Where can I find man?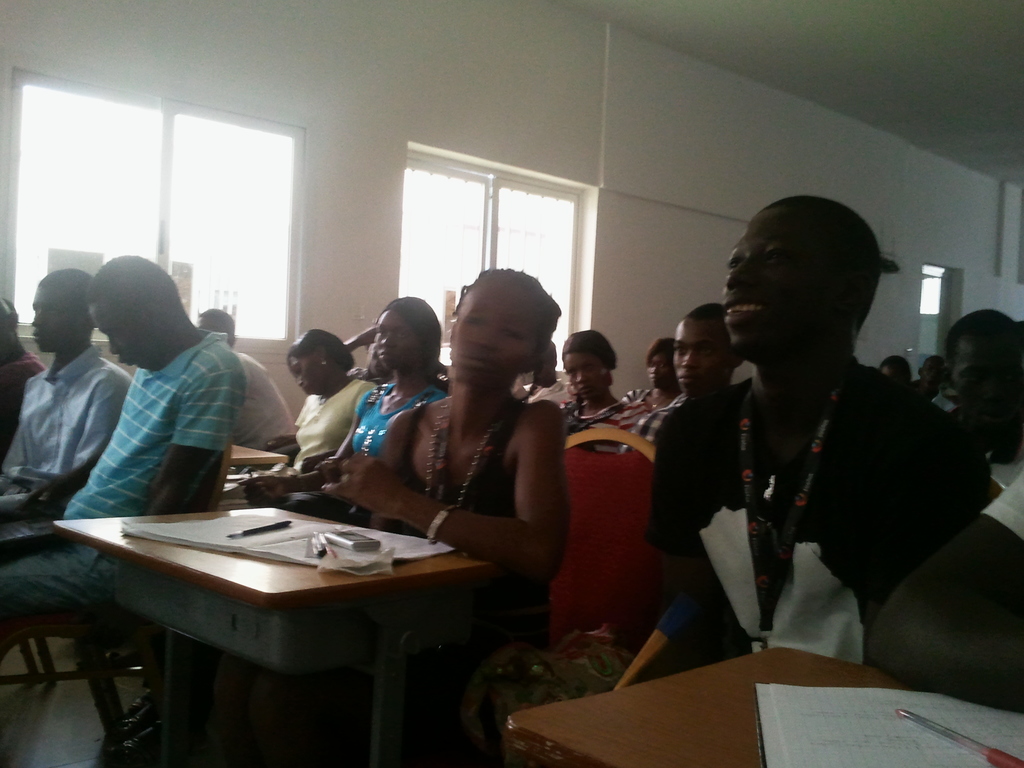
You can find it at locate(627, 304, 747, 471).
